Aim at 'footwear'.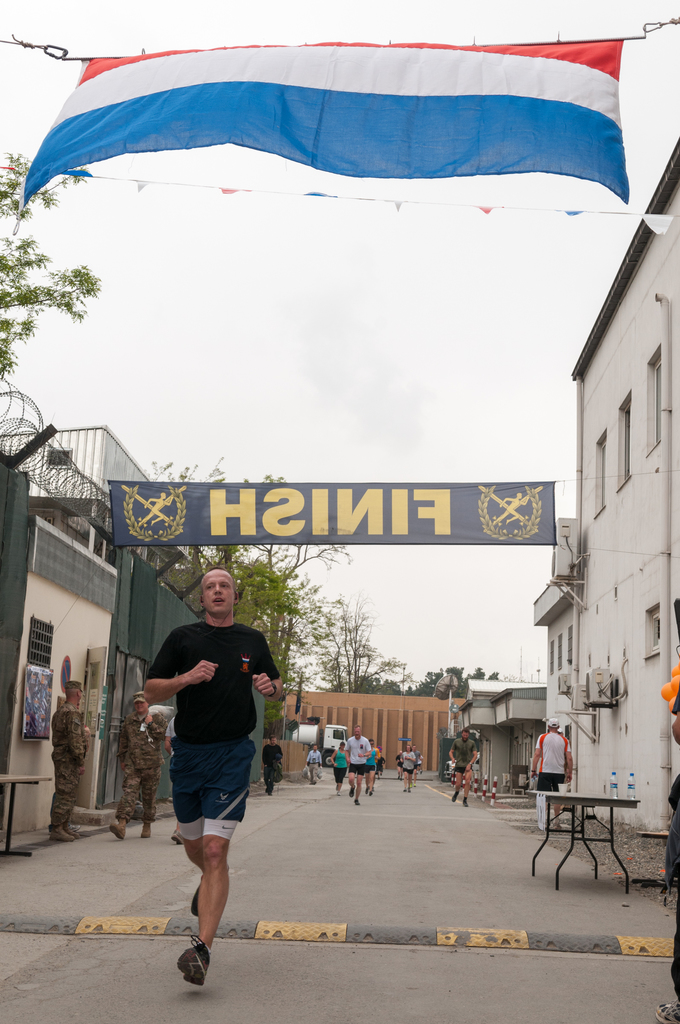
Aimed at l=53, t=825, r=69, b=844.
